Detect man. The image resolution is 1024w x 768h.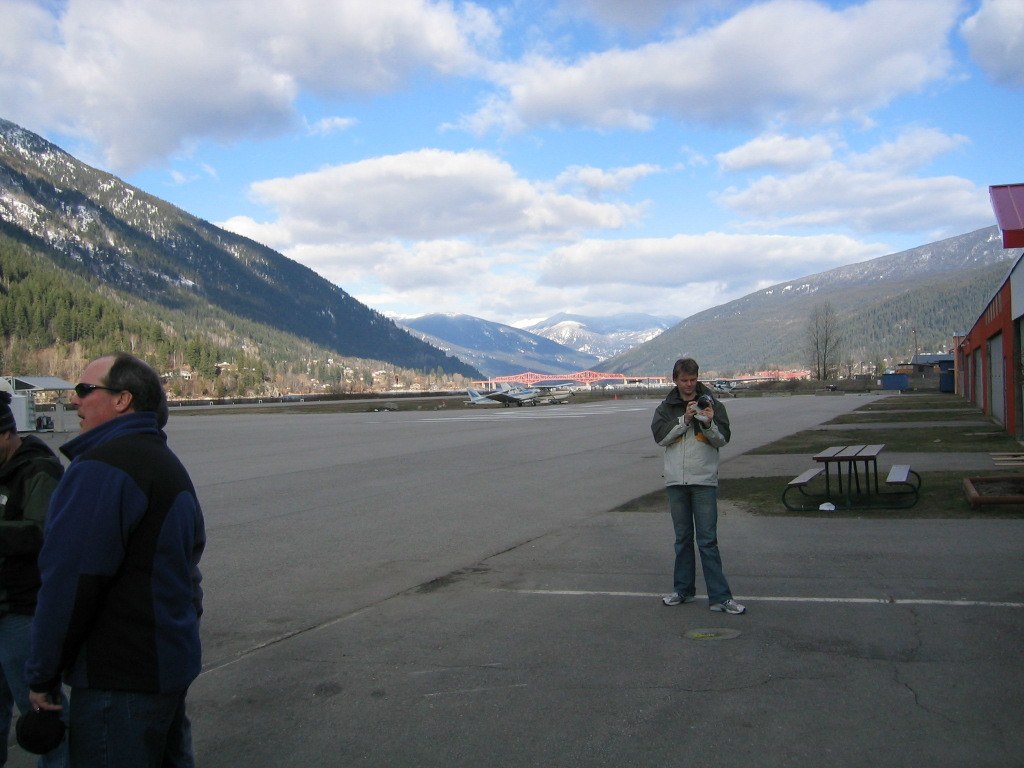
detection(13, 358, 214, 767).
